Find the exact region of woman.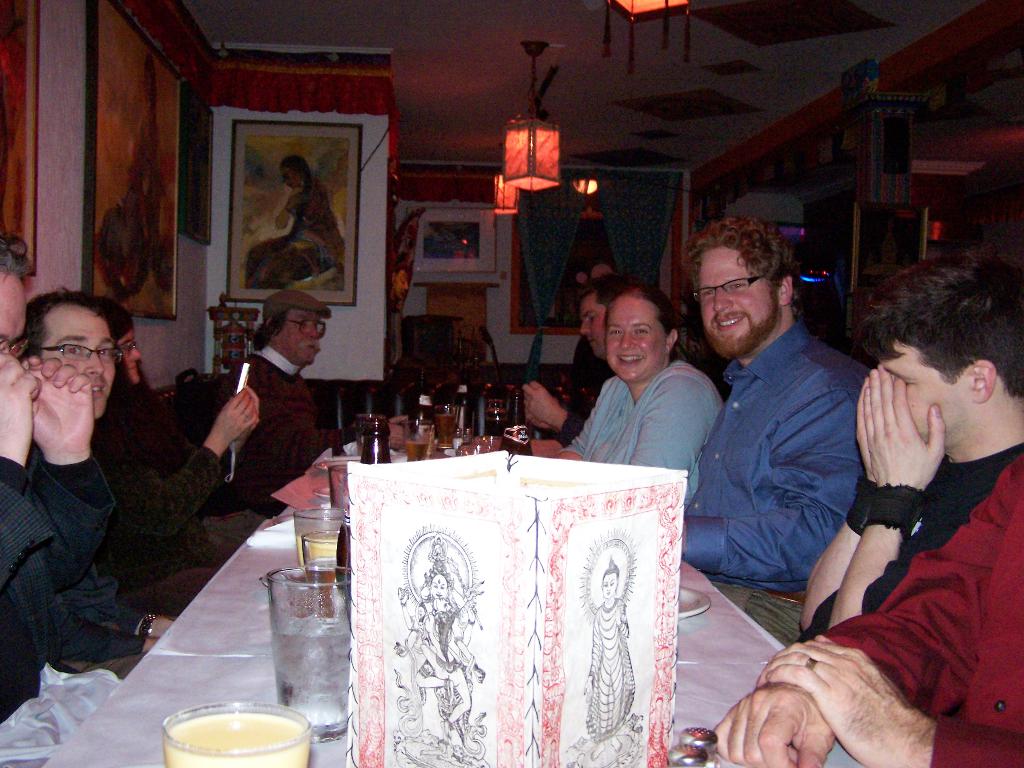
Exact region: x1=97, y1=304, x2=265, y2=559.
